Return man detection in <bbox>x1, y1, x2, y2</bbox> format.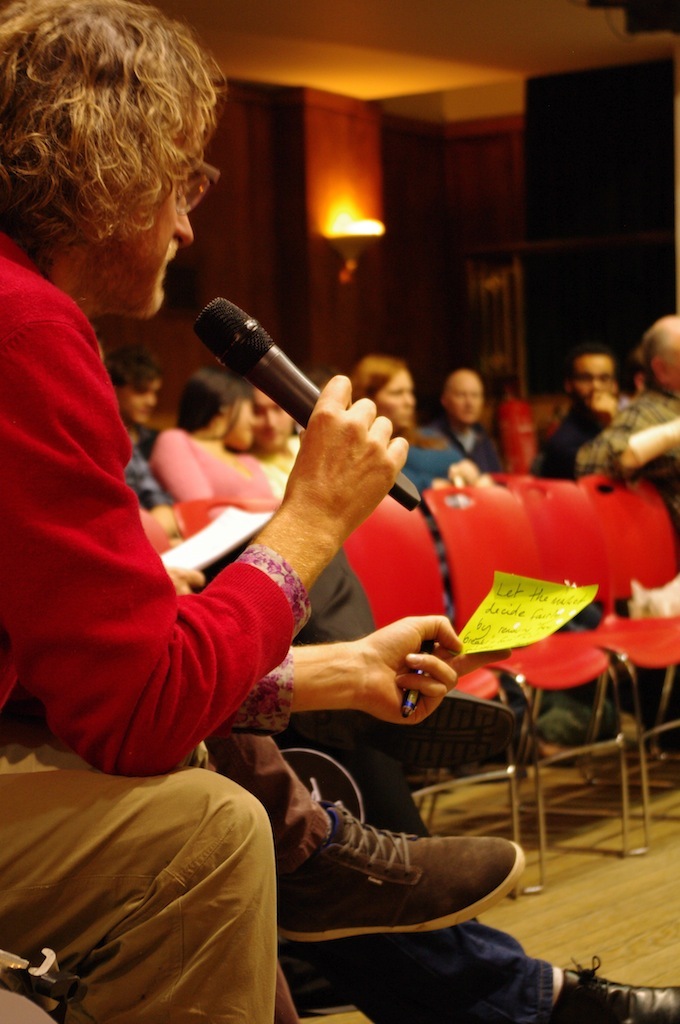
<bbox>0, 0, 401, 1023</bbox>.
